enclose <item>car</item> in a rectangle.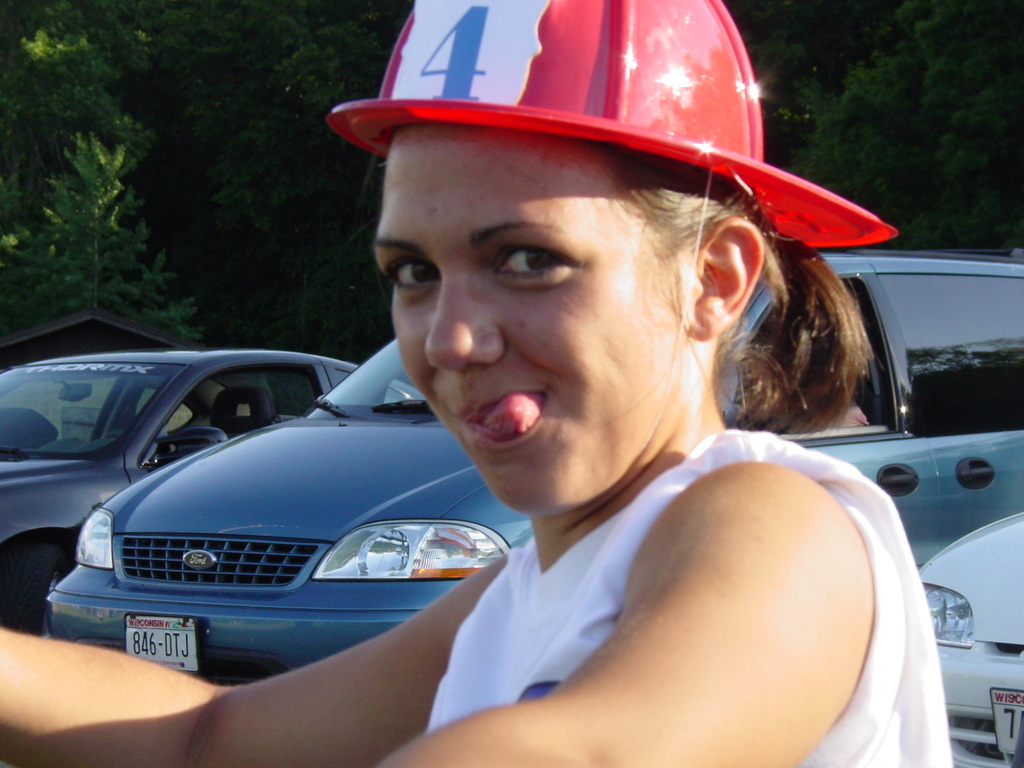
l=919, t=512, r=1023, b=767.
